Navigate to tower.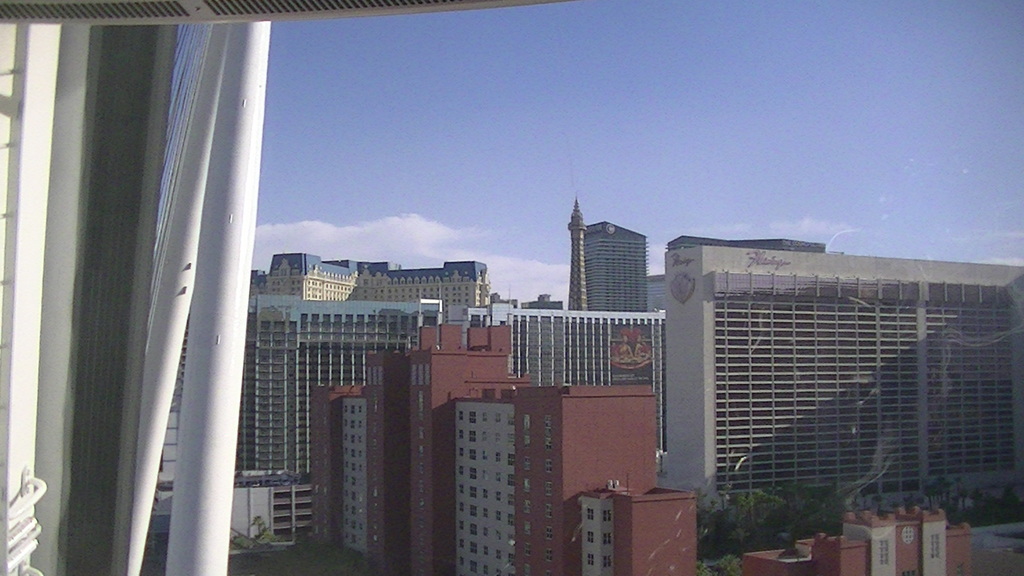
Navigation target: (x1=403, y1=322, x2=513, y2=550).
